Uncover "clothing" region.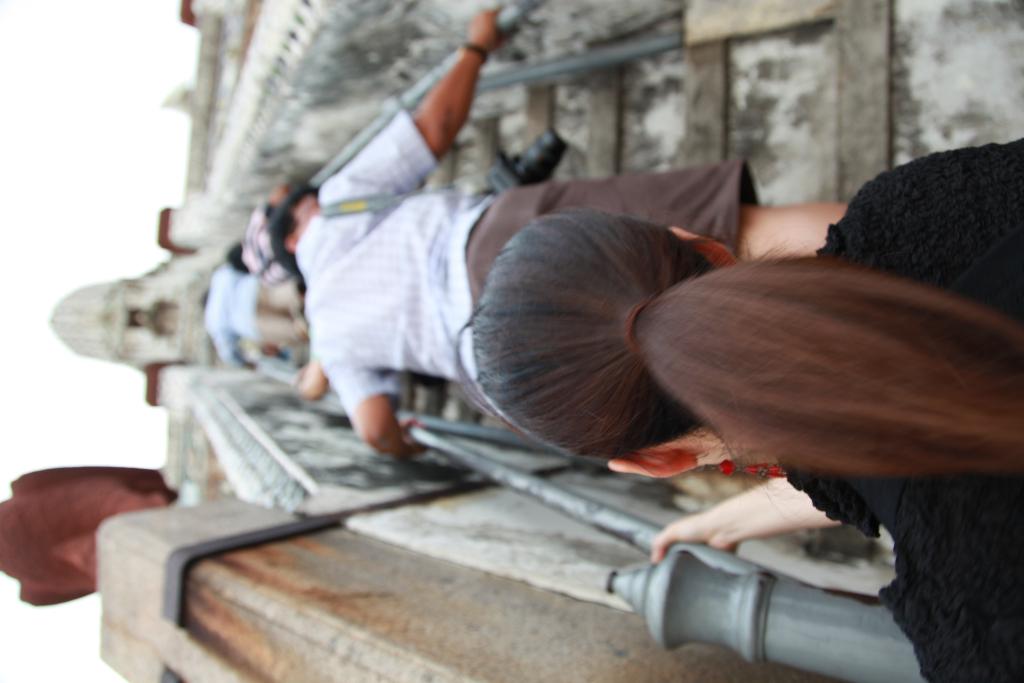
Uncovered: left=293, top=104, right=493, bottom=412.
